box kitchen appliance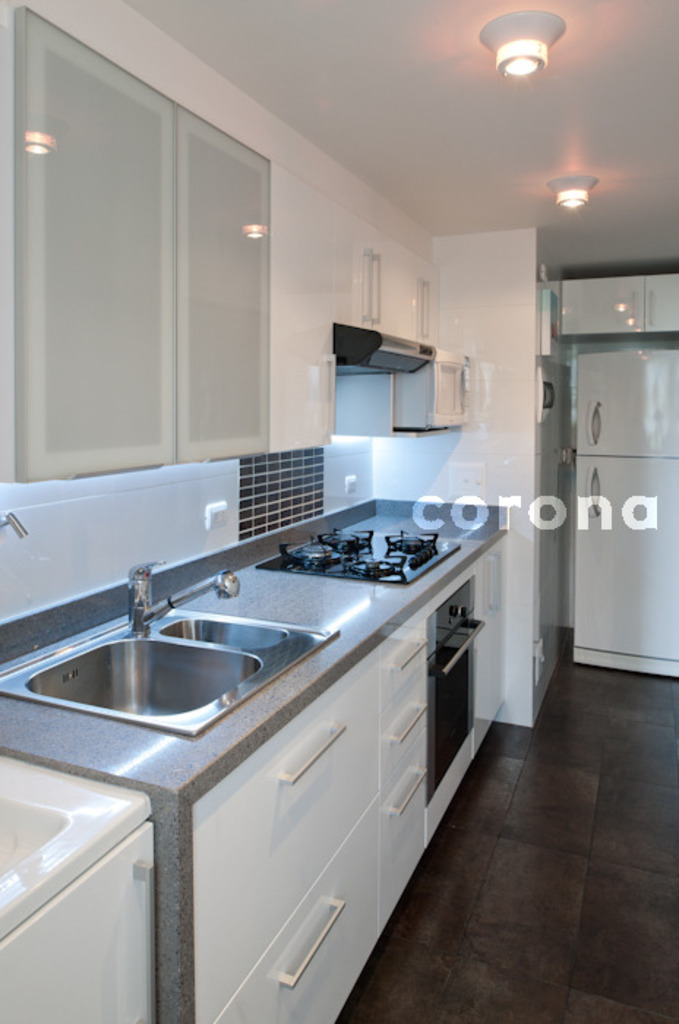
x1=563 y1=344 x2=678 y2=682
